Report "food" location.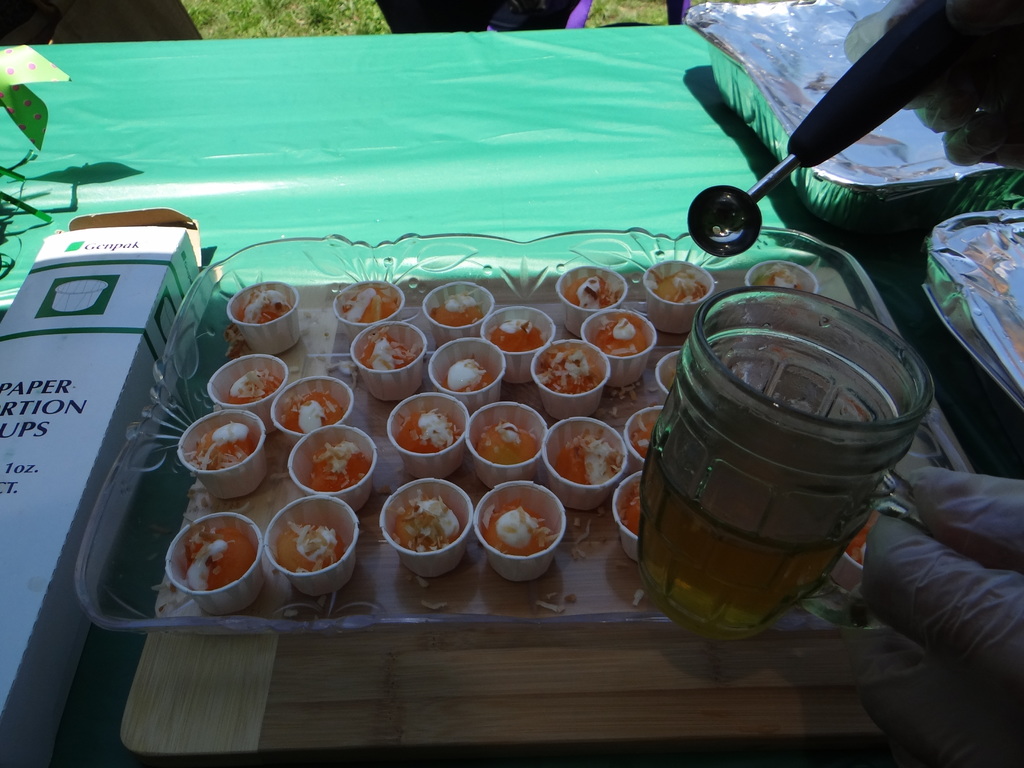
Report: (left=485, top=506, right=556, bottom=557).
